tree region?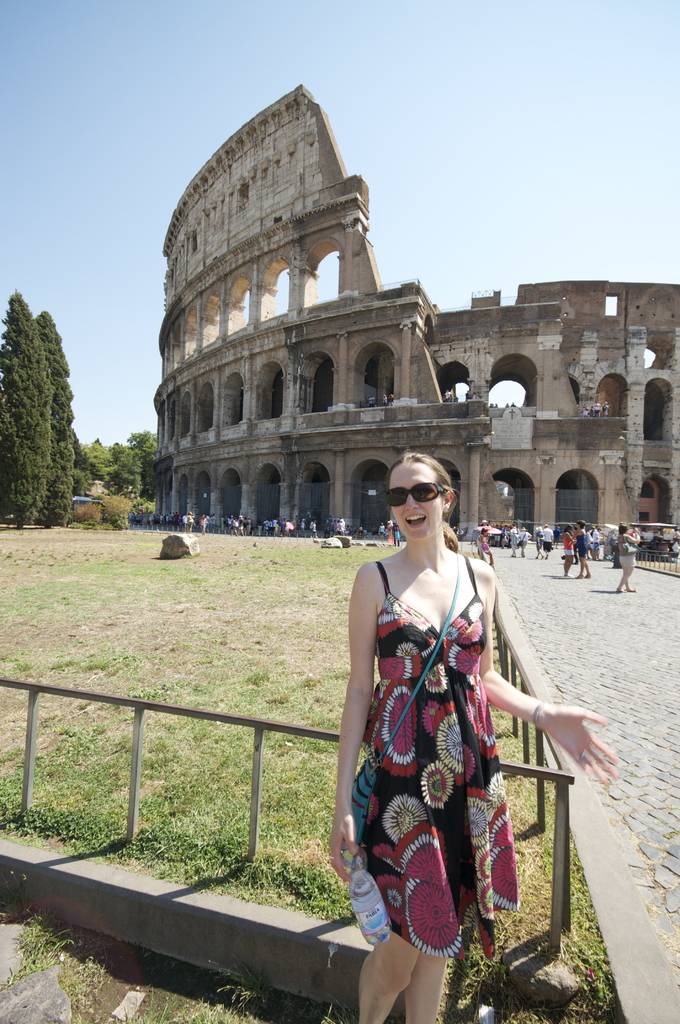
[32,305,74,526]
